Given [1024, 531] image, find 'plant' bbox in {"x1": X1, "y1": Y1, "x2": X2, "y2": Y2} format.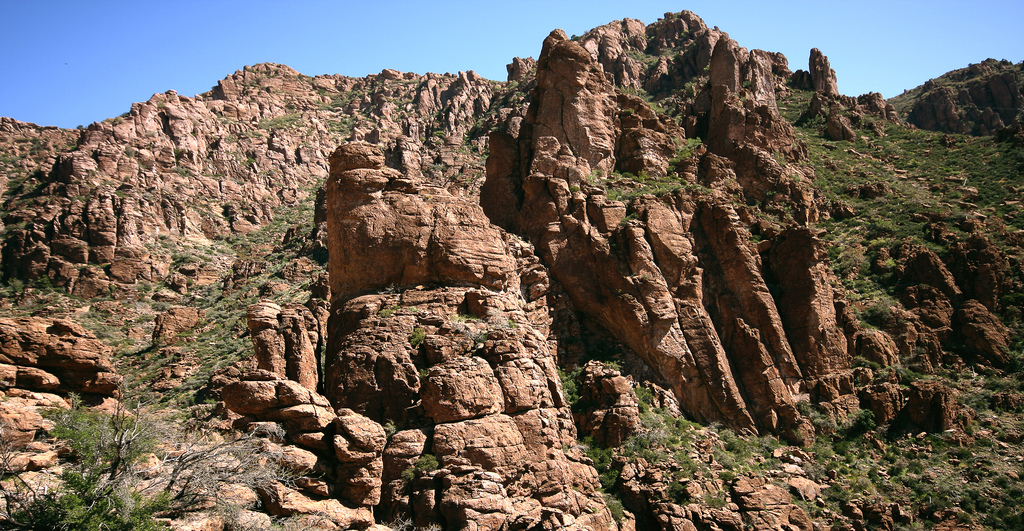
{"x1": 383, "y1": 416, "x2": 397, "y2": 437}.
